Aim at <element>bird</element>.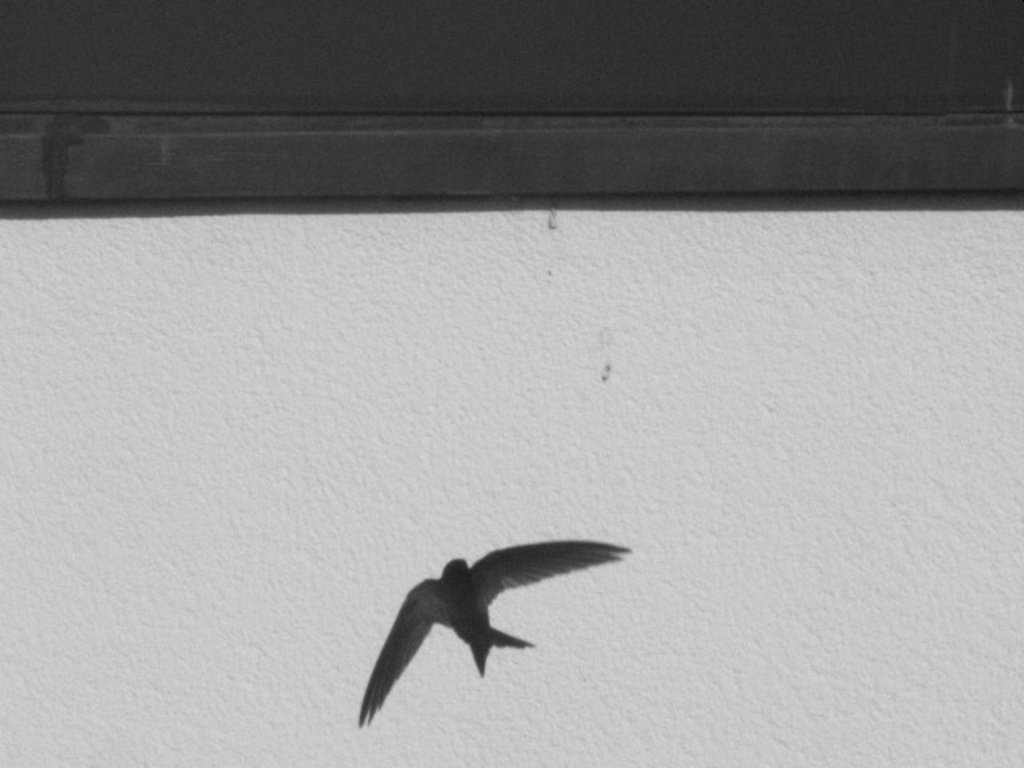
Aimed at <region>350, 542, 621, 712</region>.
